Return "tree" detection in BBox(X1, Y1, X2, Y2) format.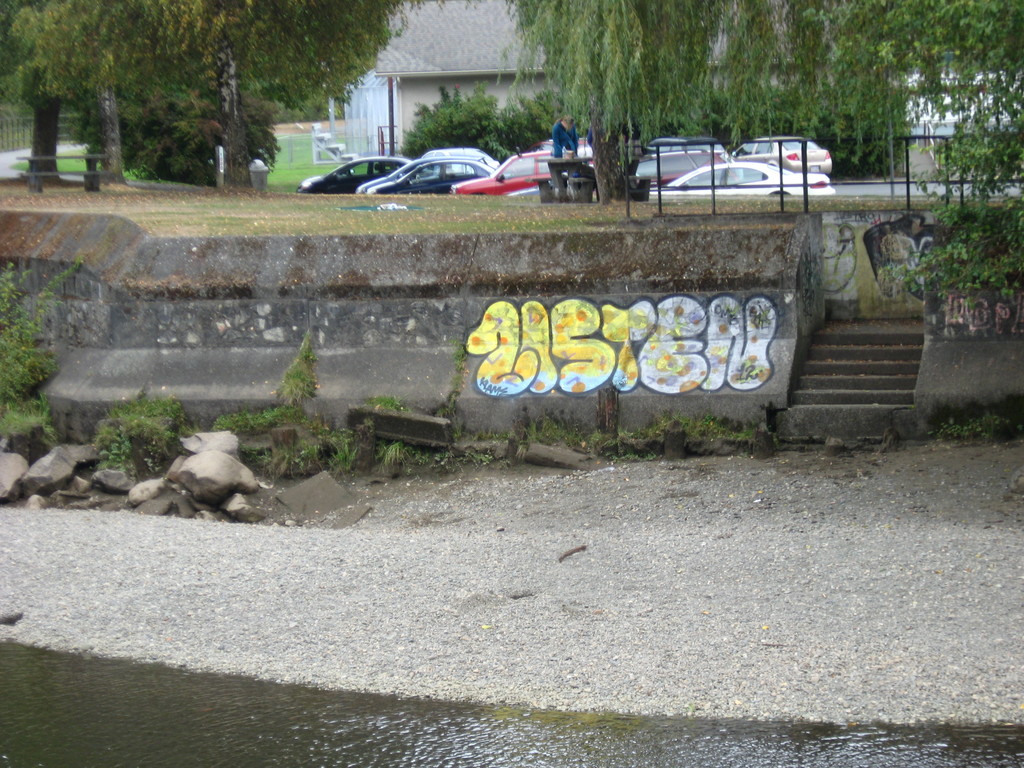
BBox(513, 0, 724, 202).
